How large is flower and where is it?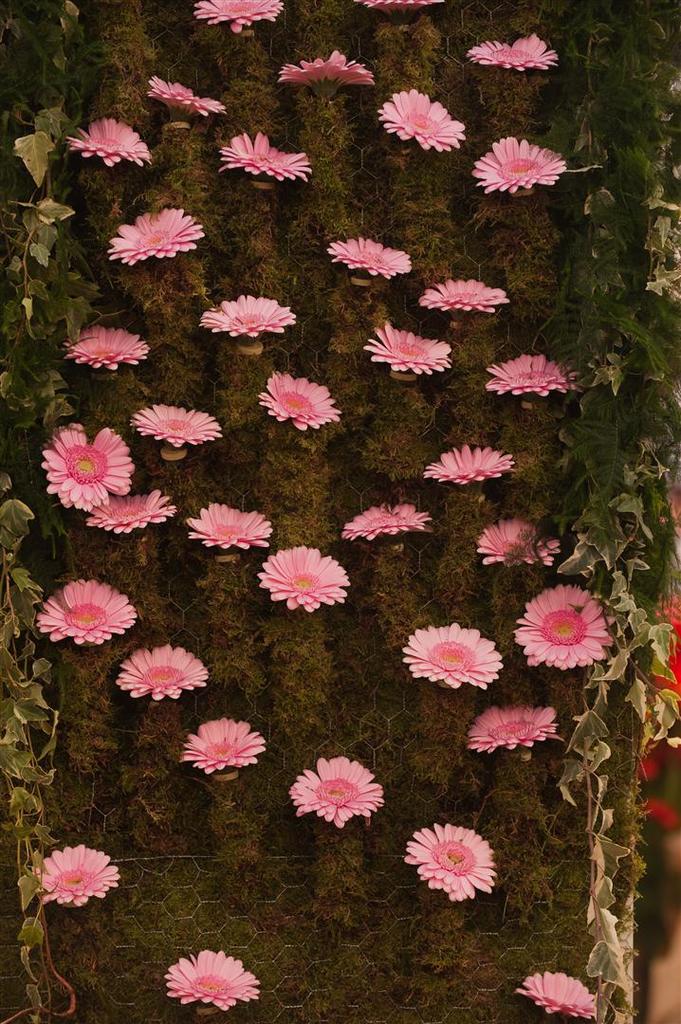
Bounding box: 258:368:340:431.
